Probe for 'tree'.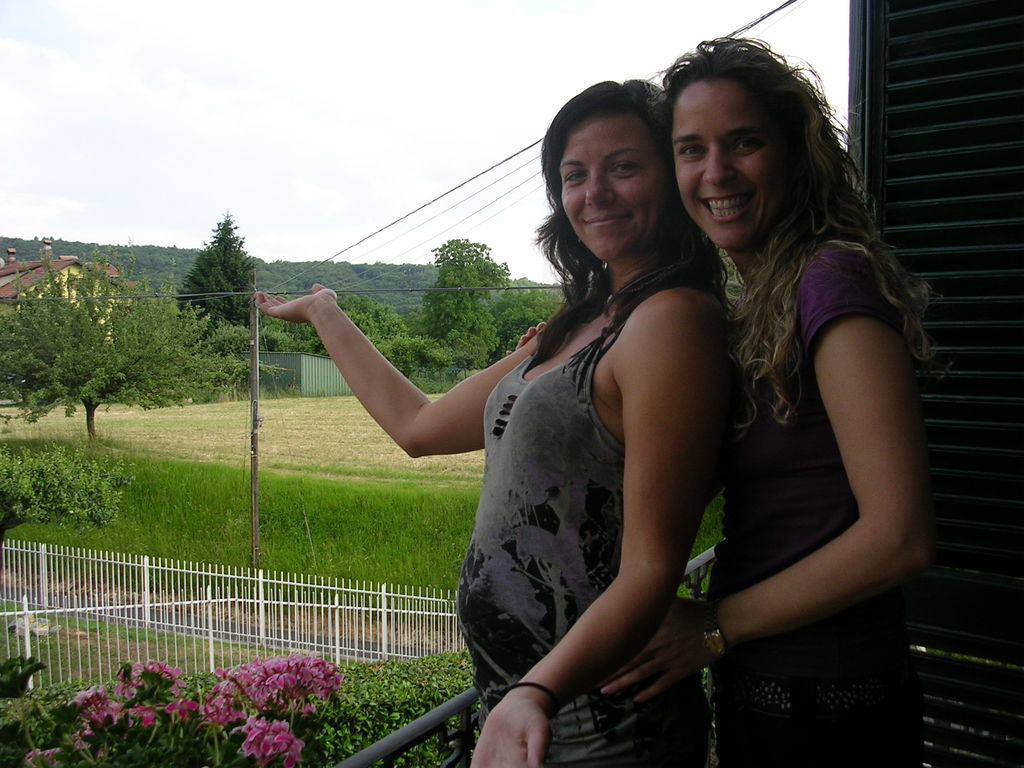
Probe result: [170,211,264,330].
